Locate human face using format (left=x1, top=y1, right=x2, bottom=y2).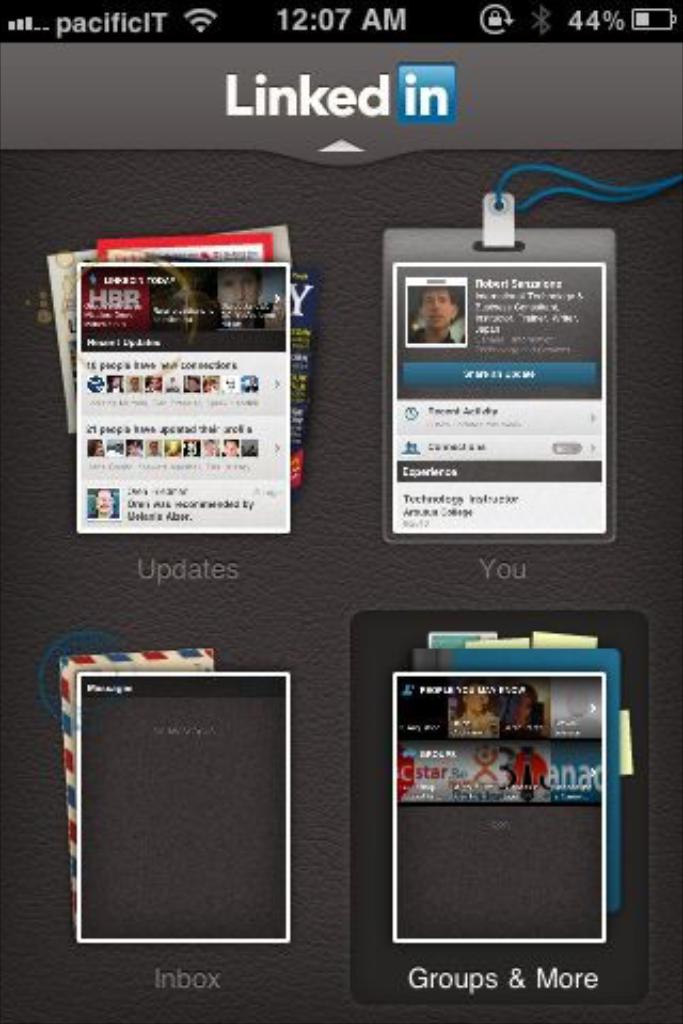
(left=216, top=273, right=260, bottom=320).
